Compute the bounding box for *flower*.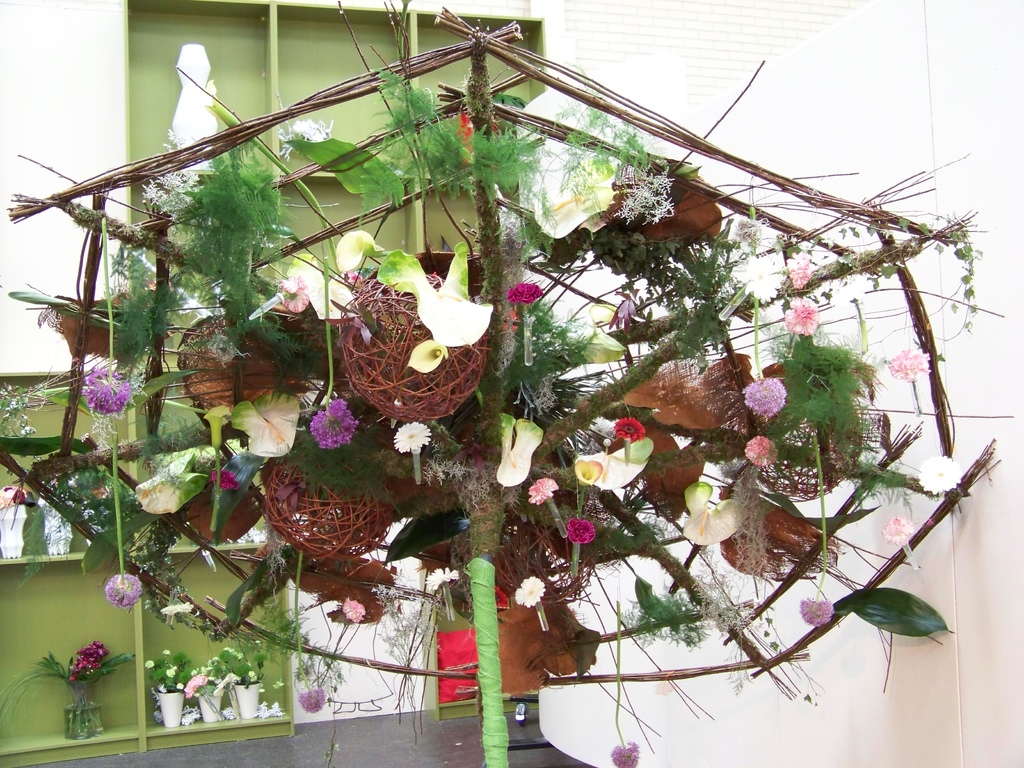
detection(881, 515, 910, 540).
